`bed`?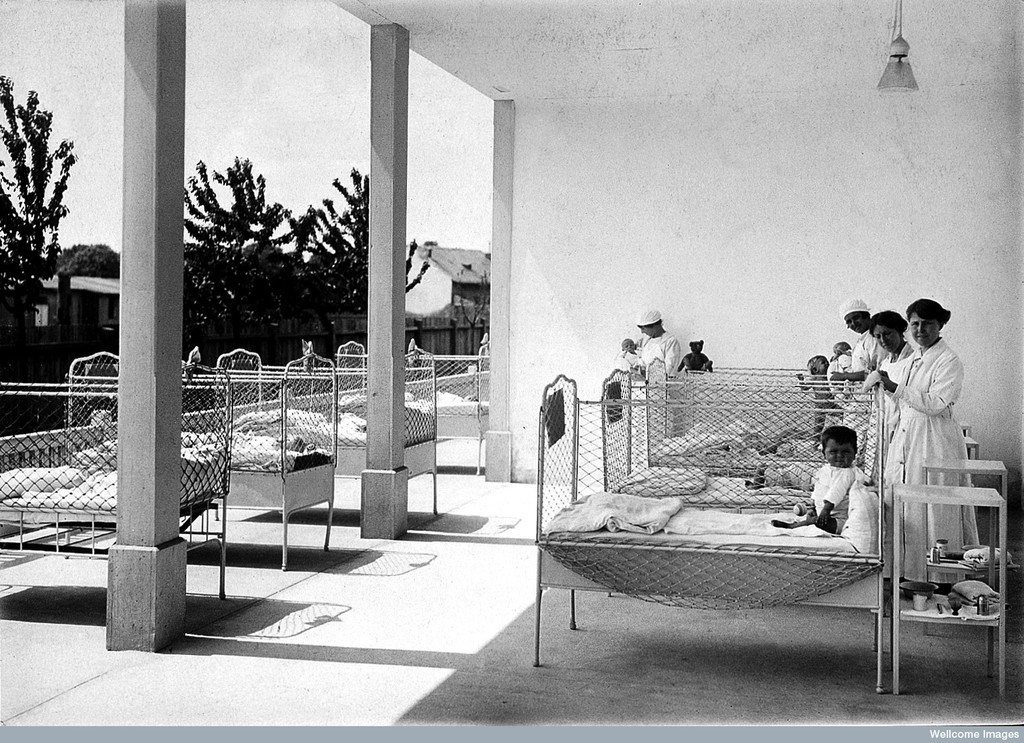
334:338:435:513
